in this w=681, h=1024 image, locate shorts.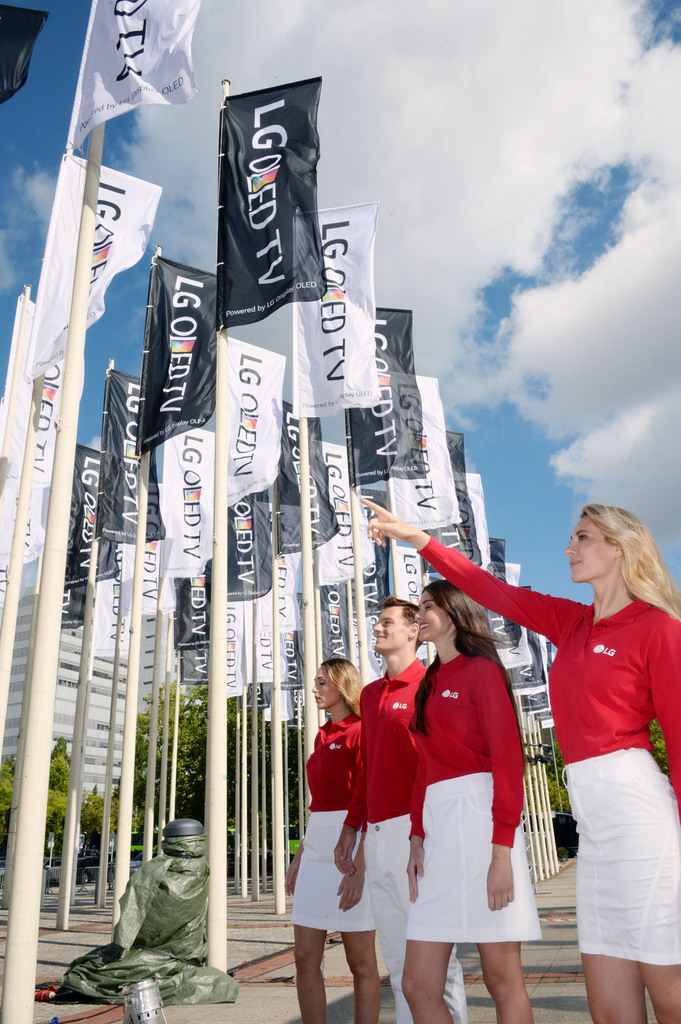
Bounding box: <bbox>406, 777, 546, 938</bbox>.
